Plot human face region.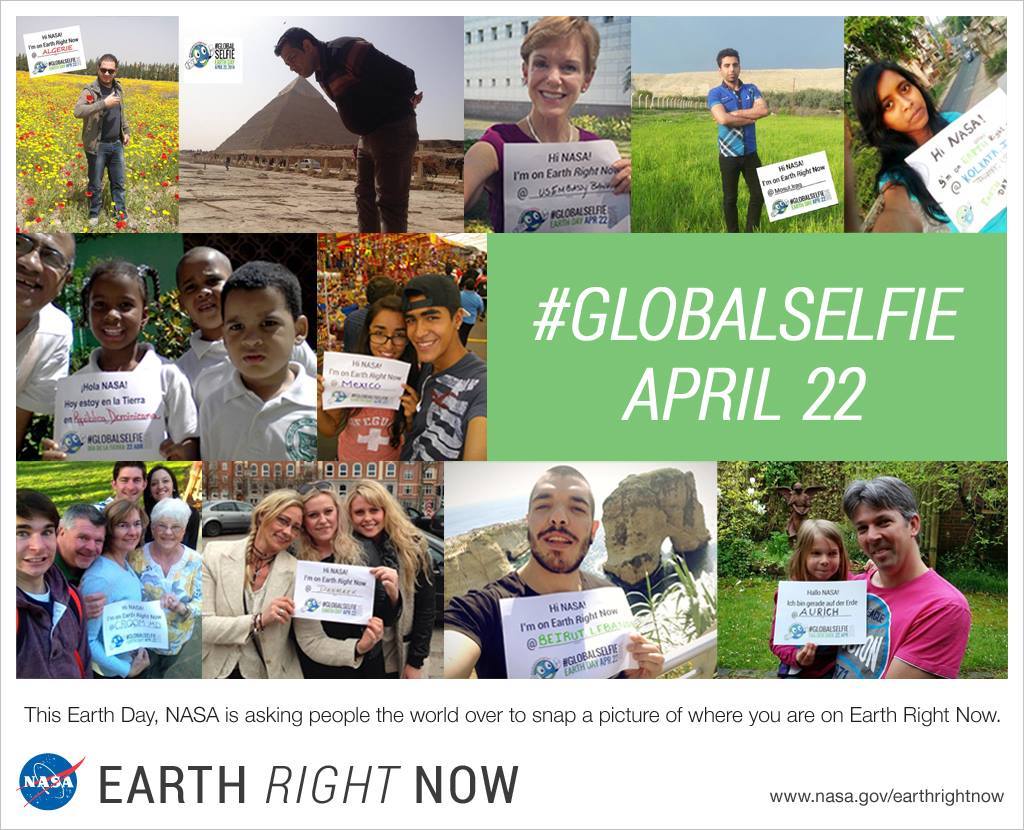
Plotted at [306, 496, 337, 539].
